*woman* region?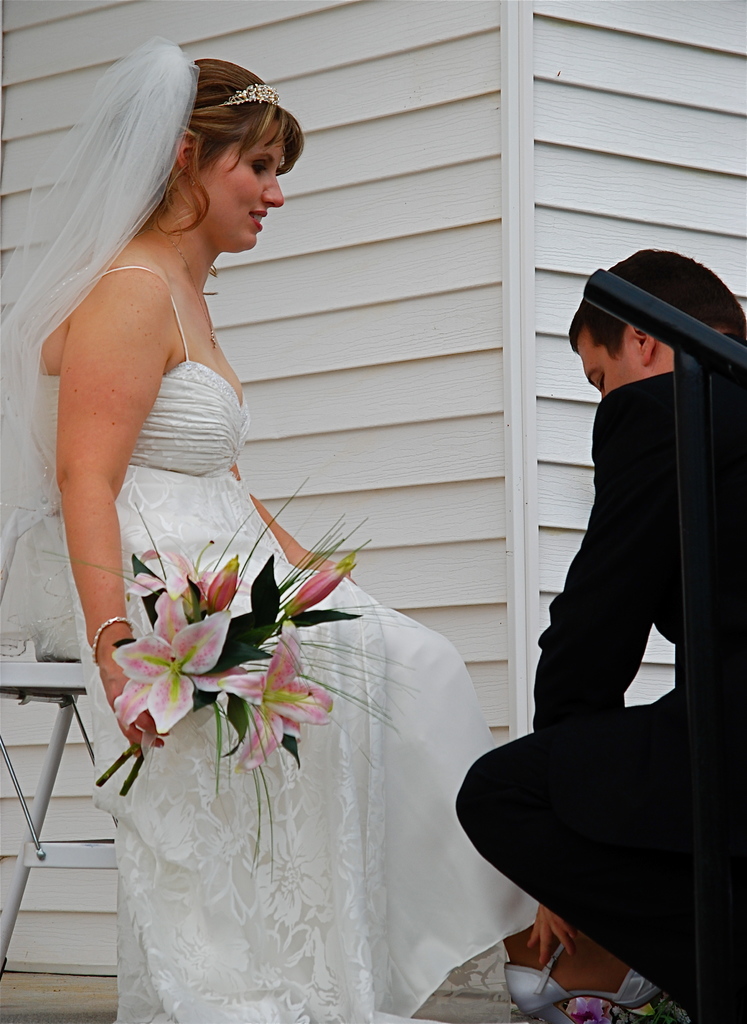
bbox(0, 37, 661, 1023)
